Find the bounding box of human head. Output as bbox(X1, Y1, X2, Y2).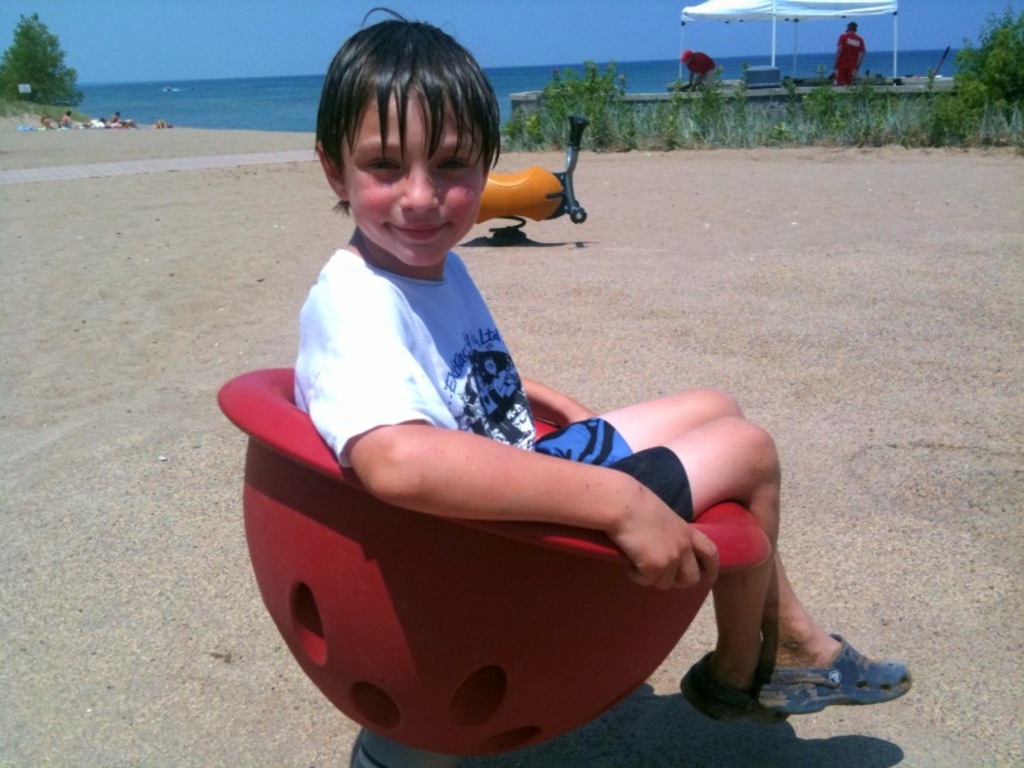
bbox(846, 19, 864, 35).
